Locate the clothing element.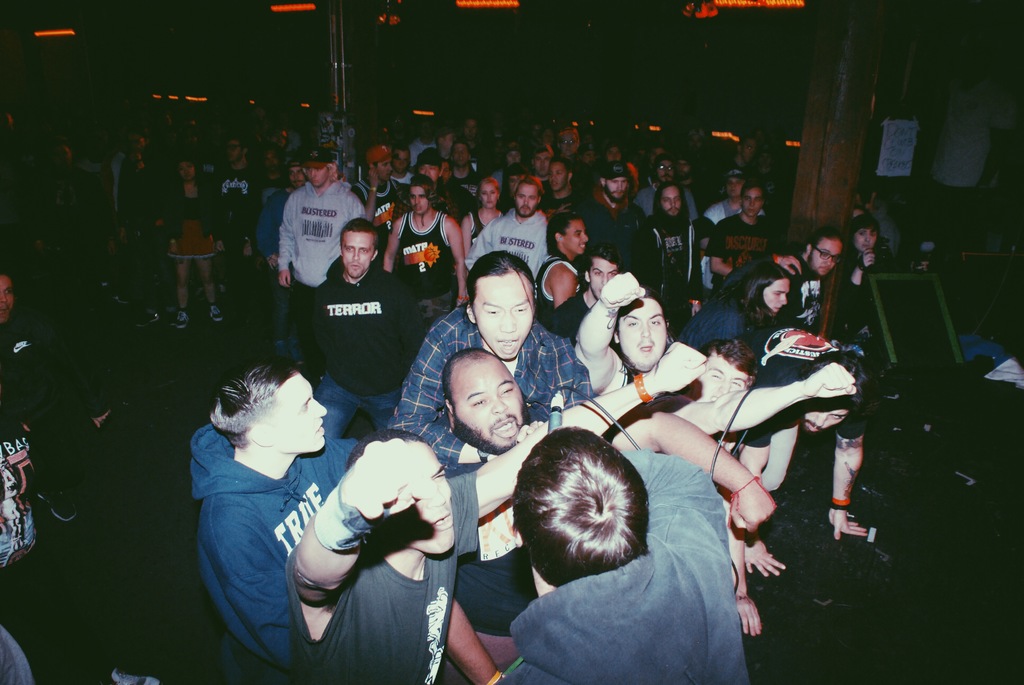
Element bbox: (left=385, top=303, right=593, bottom=472).
